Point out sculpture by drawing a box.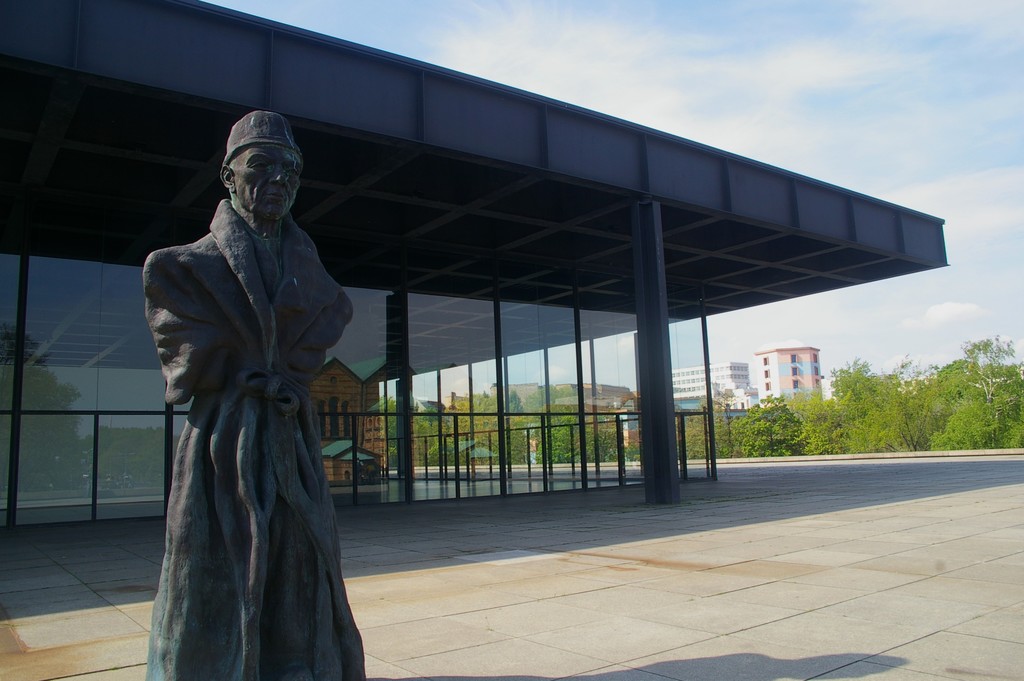
Rect(136, 90, 366, 669).
